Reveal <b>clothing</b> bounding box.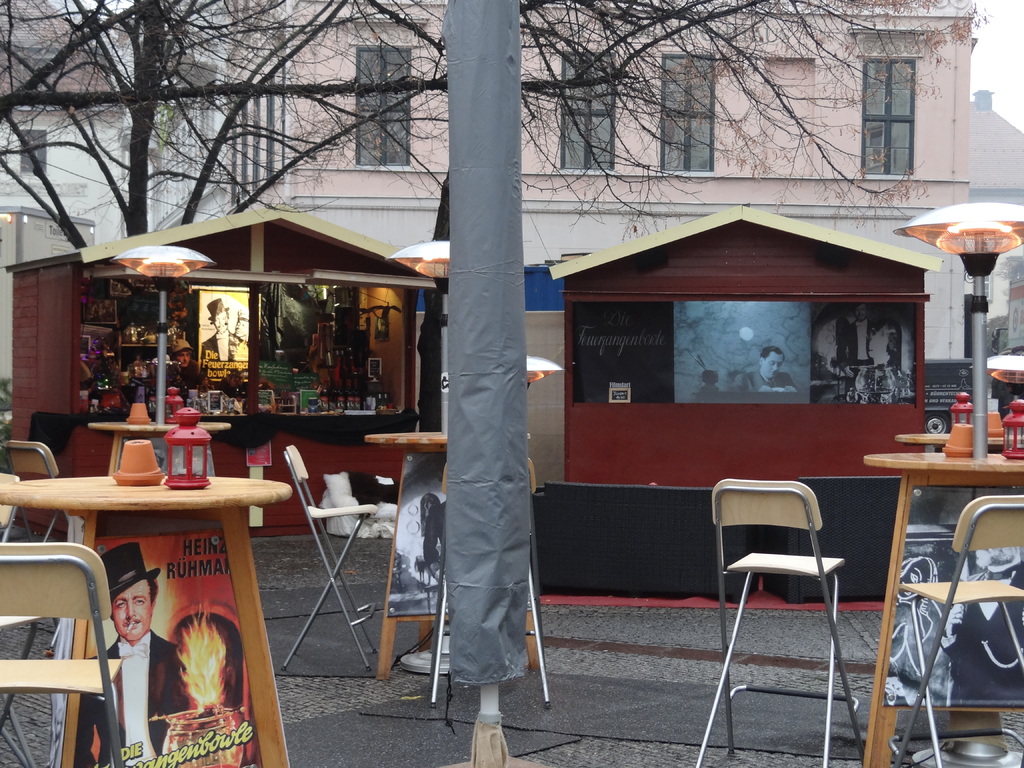
Revealed: x1=428, y1=500, x2=444, y2=572.
